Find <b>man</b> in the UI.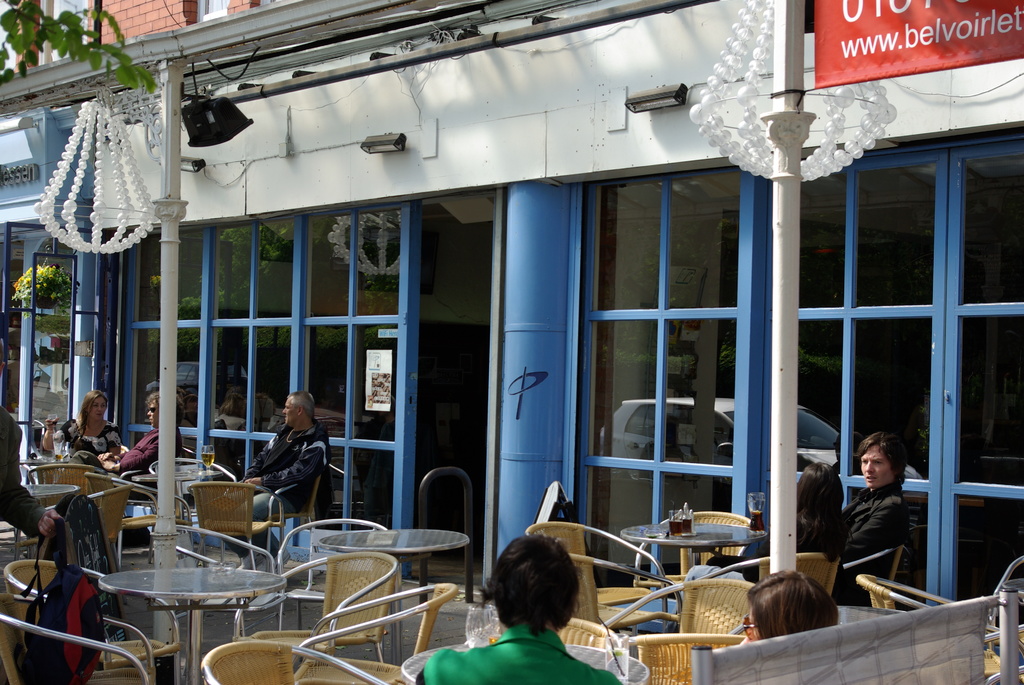
UI element at l=420, t=531, r=624, b=684.
